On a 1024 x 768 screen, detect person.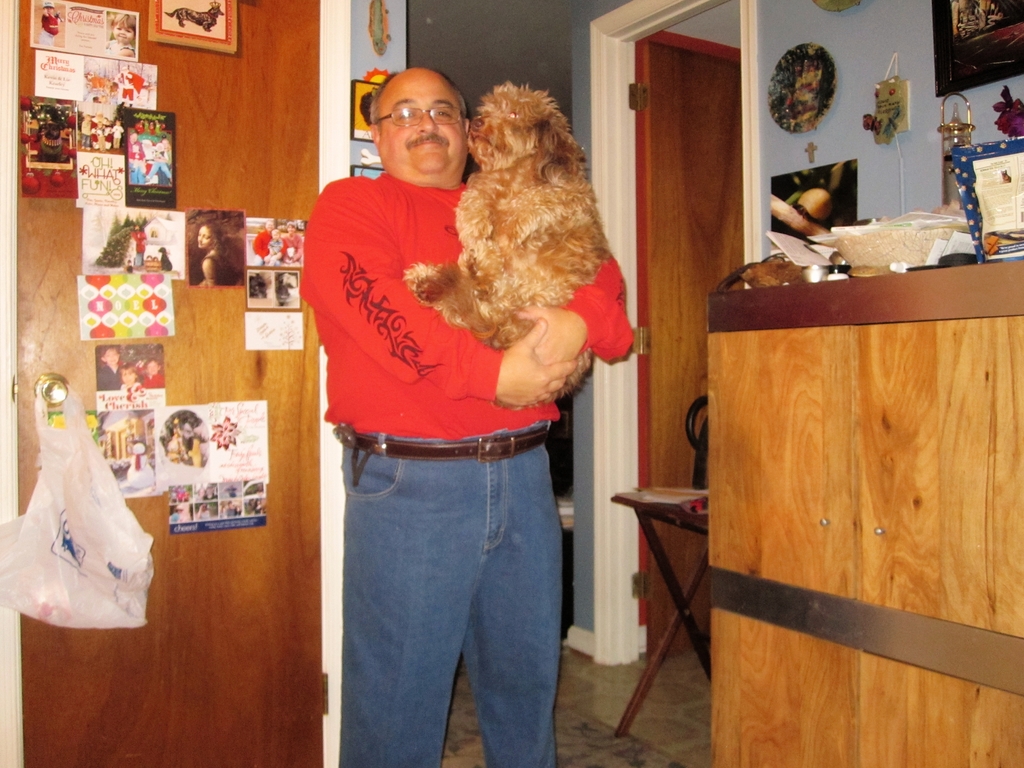
(120, 360, 141, 388).
